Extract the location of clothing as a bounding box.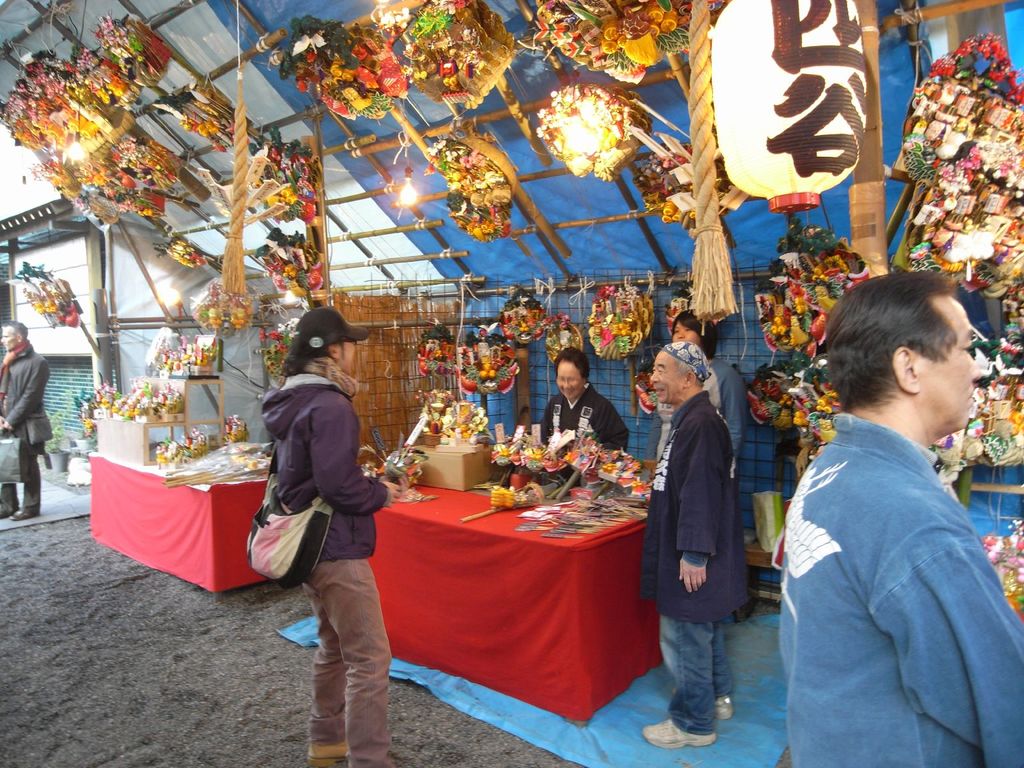
x1=652, y1=356, x2=755, y2=461.
